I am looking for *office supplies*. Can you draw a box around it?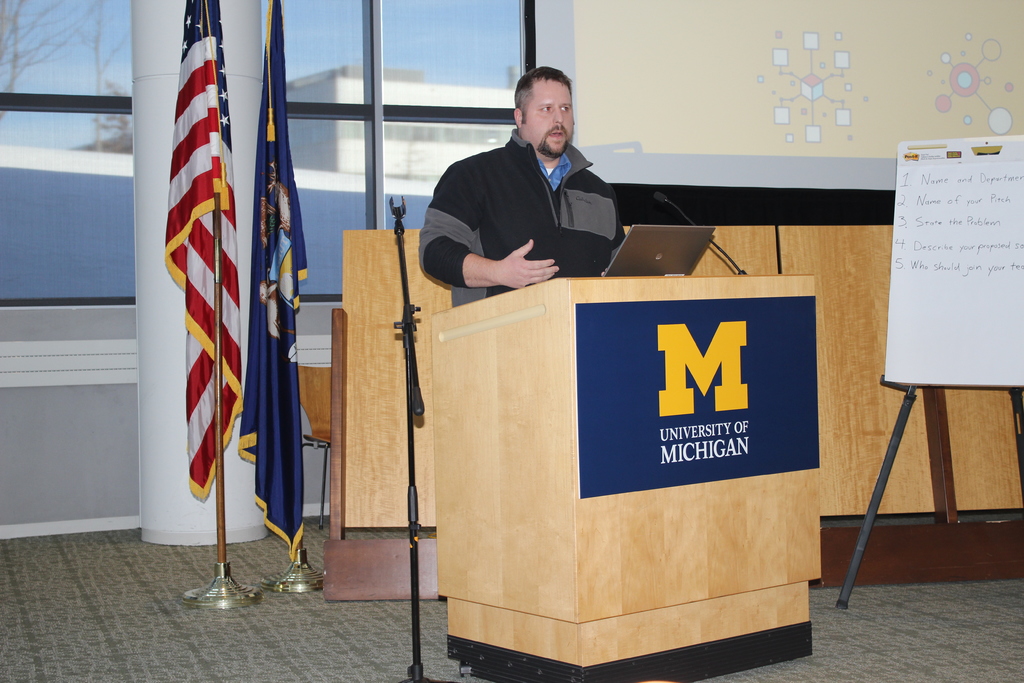
Sure, the bounding box is detection(294, 226, 430, 603).
